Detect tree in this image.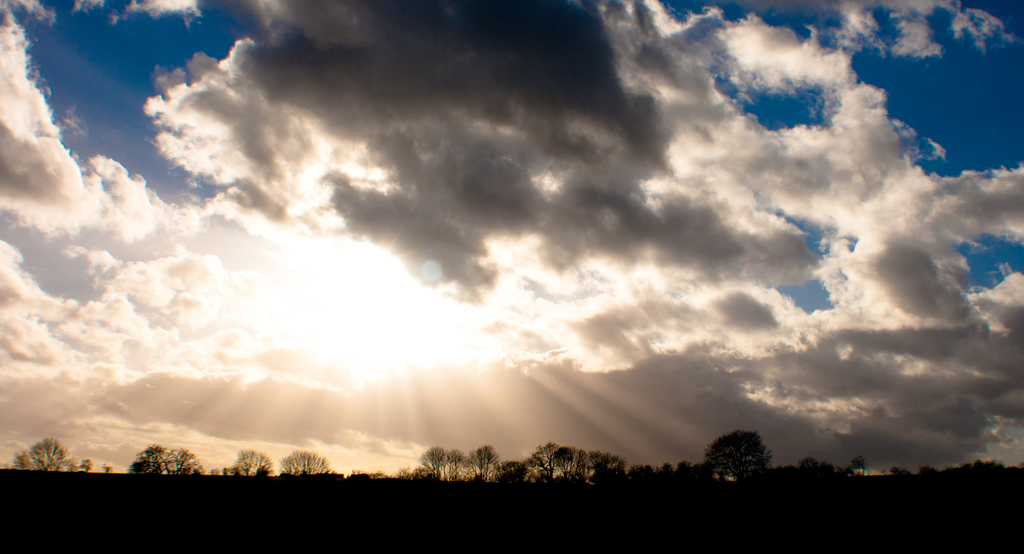
Detection: [left=221, top=446, right=268, bottom=479].
